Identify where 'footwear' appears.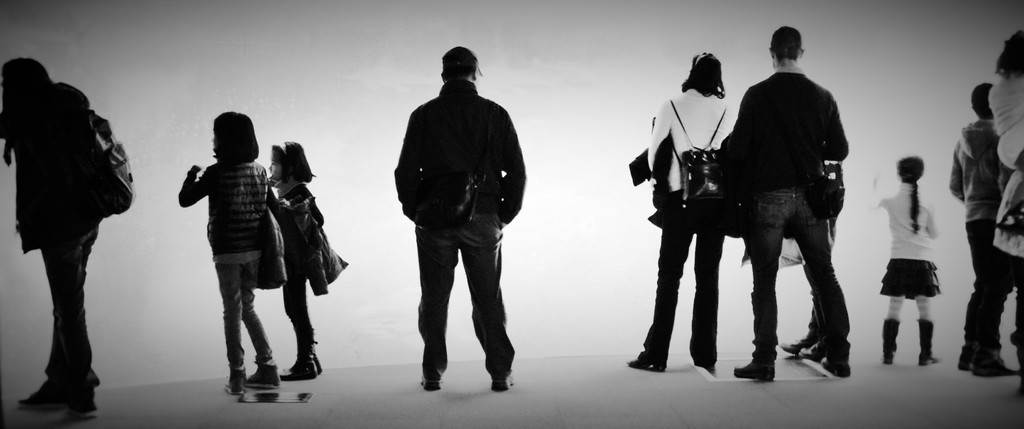
Appears at {"x1": 797, "y1": 346, "x2": 822, "y2": 361}.
